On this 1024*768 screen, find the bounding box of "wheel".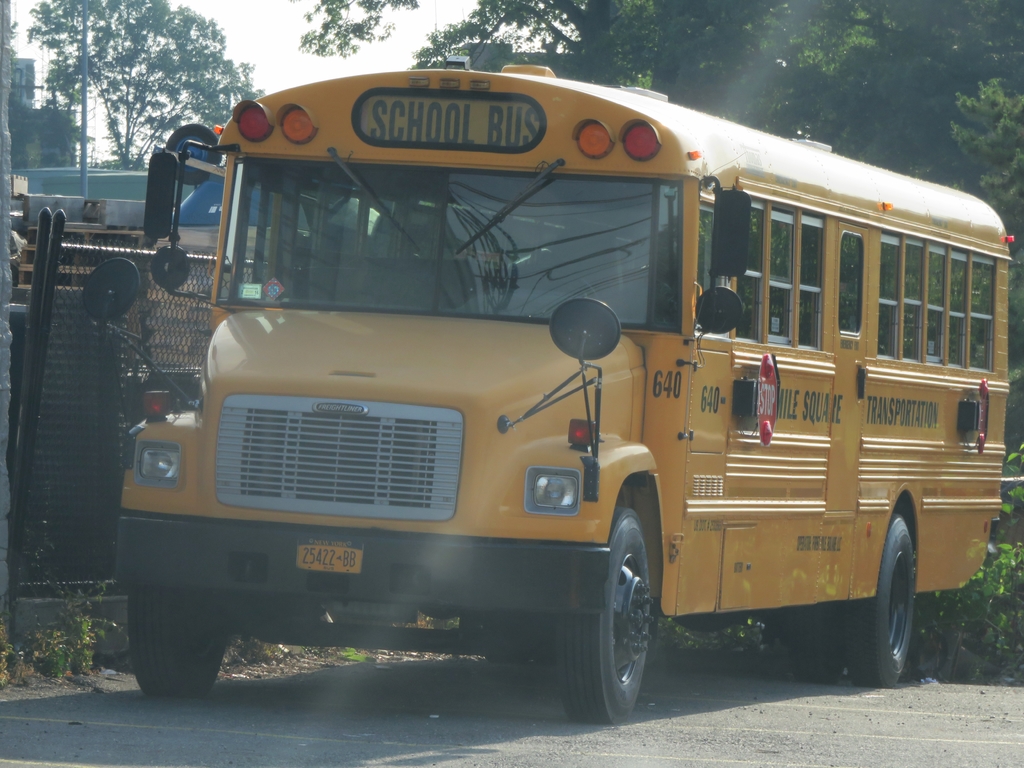
Bounding box: l=531, t=614, r=555, b=666.
